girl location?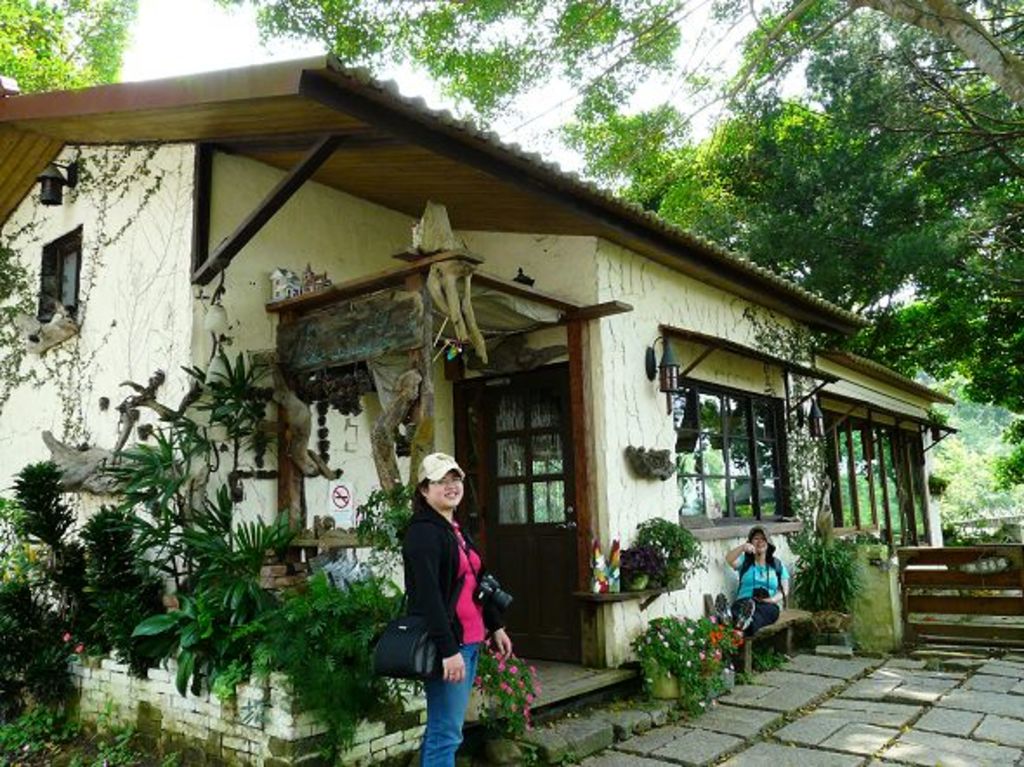
717/519/798/639
